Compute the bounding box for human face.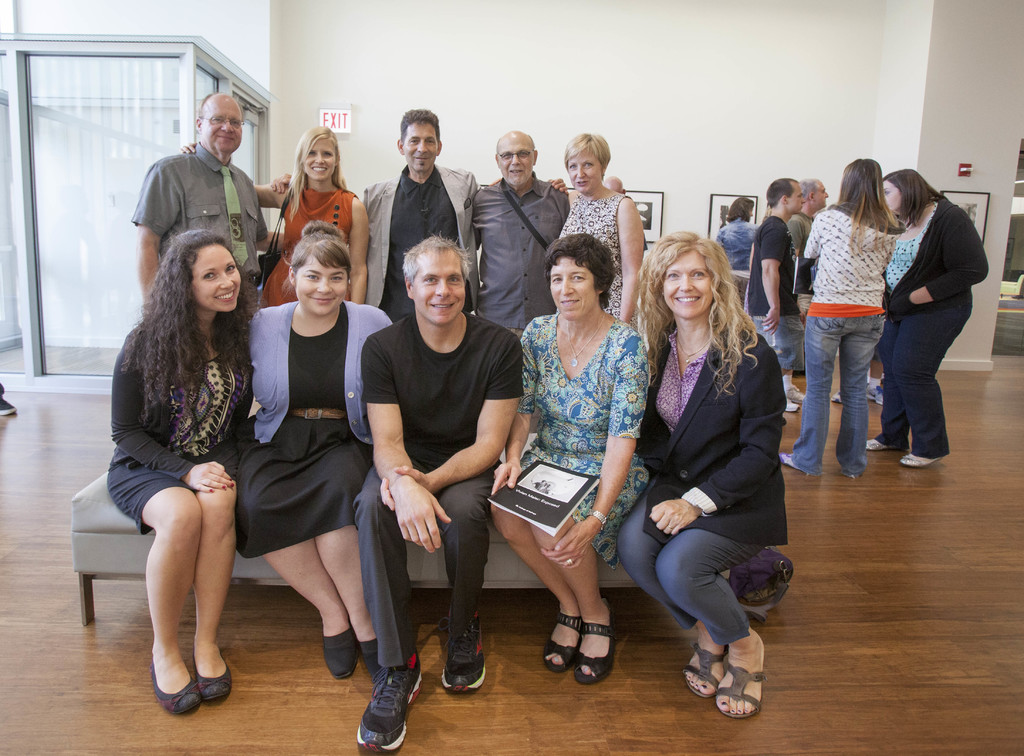
BBox(783, 182, 804, 214).
